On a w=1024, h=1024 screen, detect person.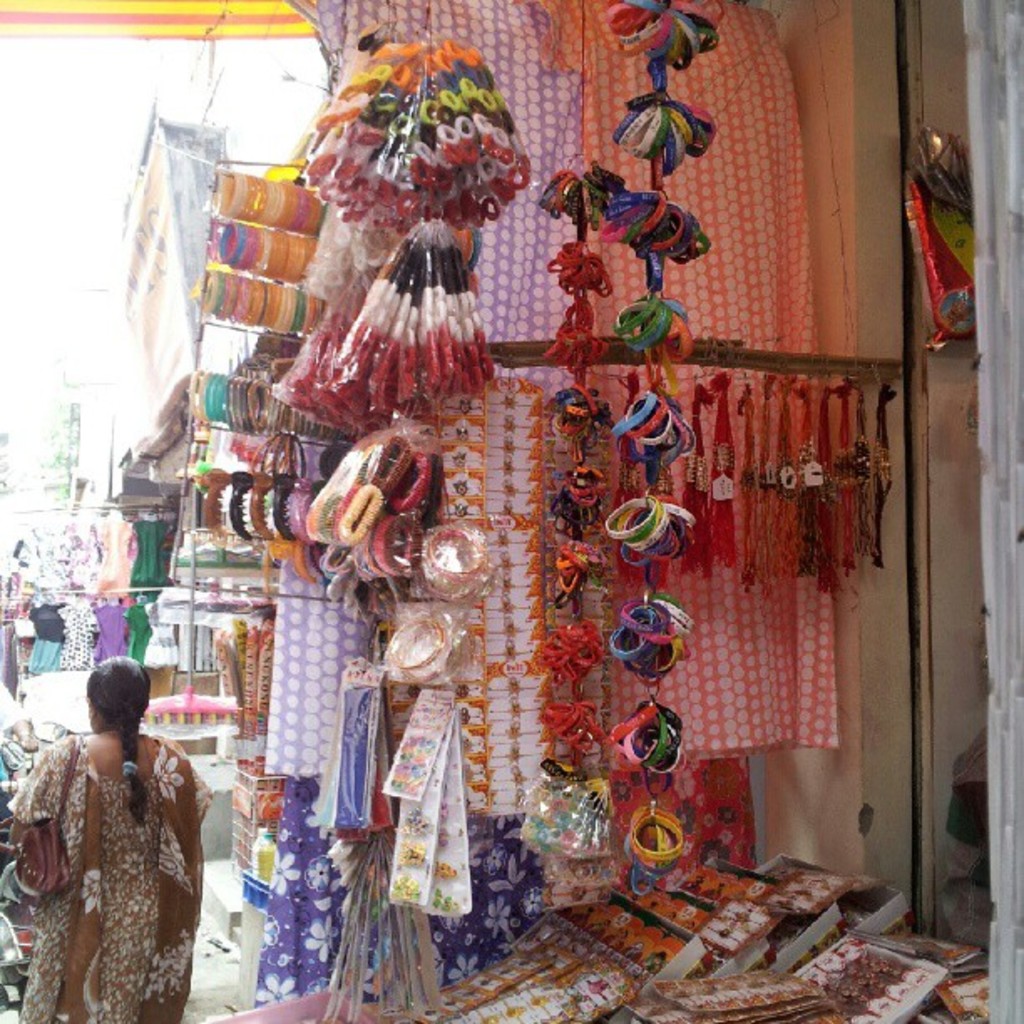
select_region(27, 651, 201, 1016).
